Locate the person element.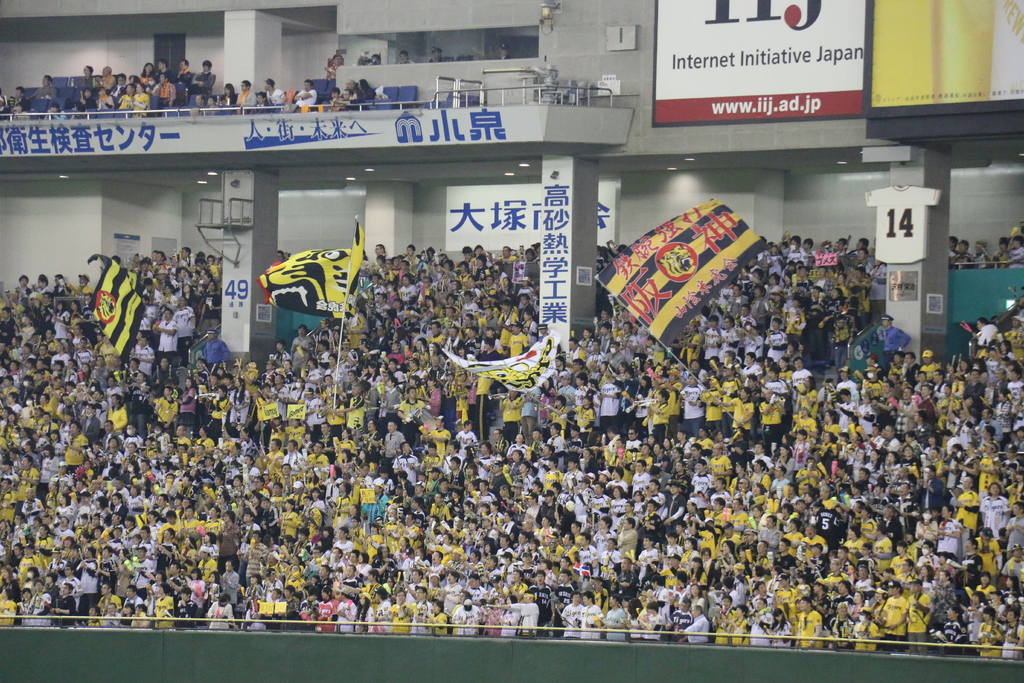
Element bbox: <box>262,71,285,111</box>.
